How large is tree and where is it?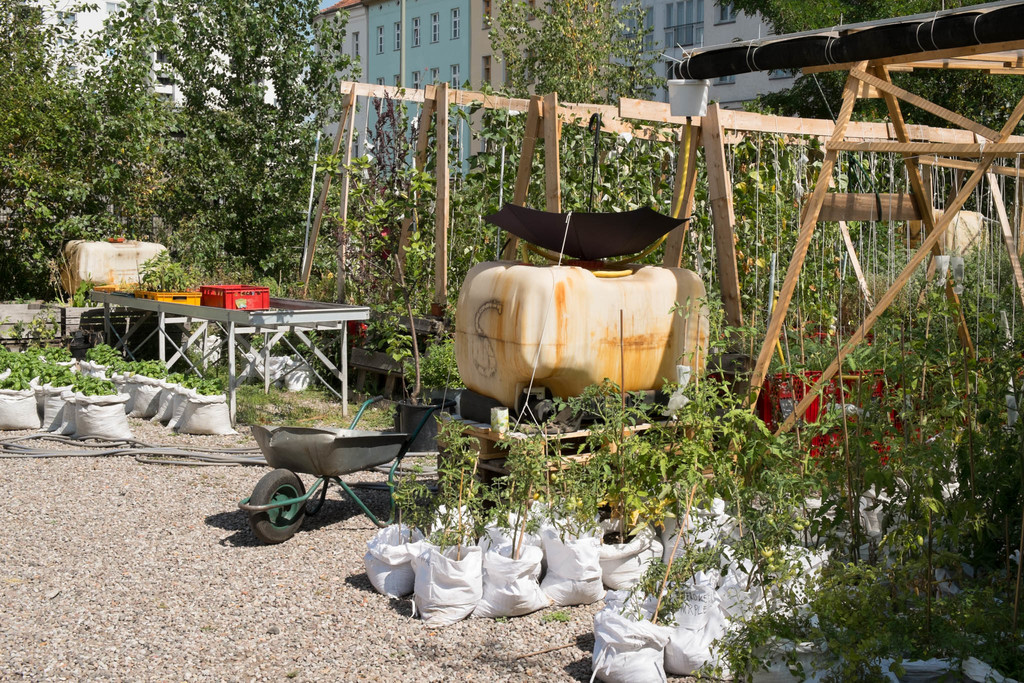
Bounding box: {"left": 719, "top": 0, "right": 1023, "bottom": 136}.
